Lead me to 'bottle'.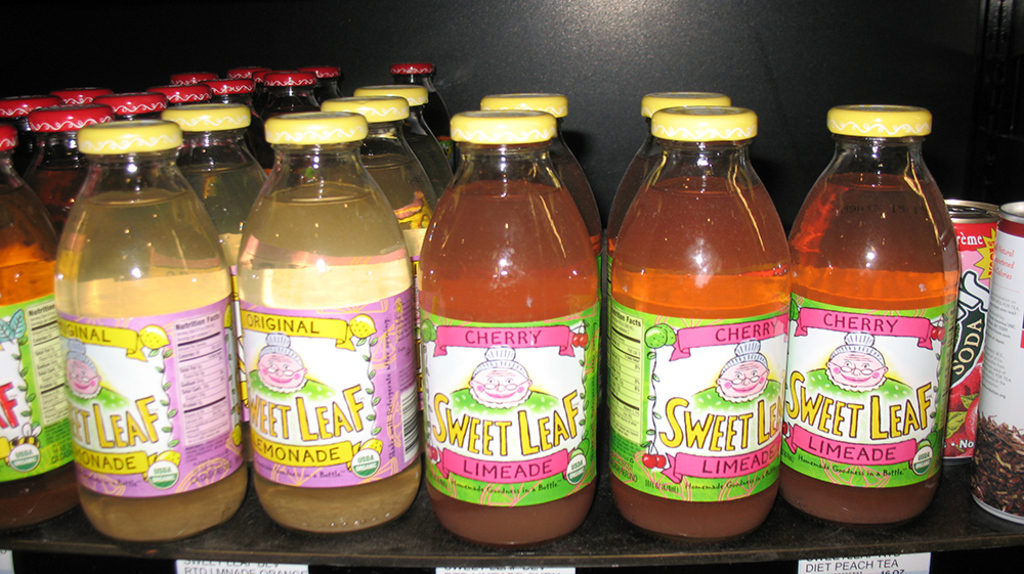
Lead to (407, 103, 606, 550).
